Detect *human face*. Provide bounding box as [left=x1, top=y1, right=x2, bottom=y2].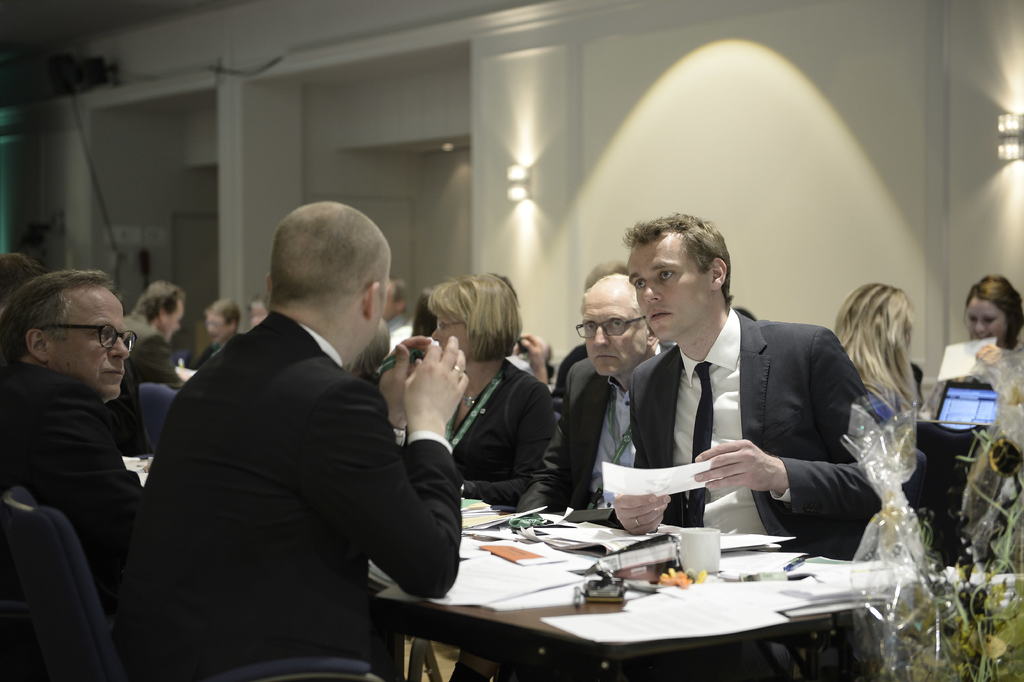
[left=630, top=240, right=708, bottom=340].
